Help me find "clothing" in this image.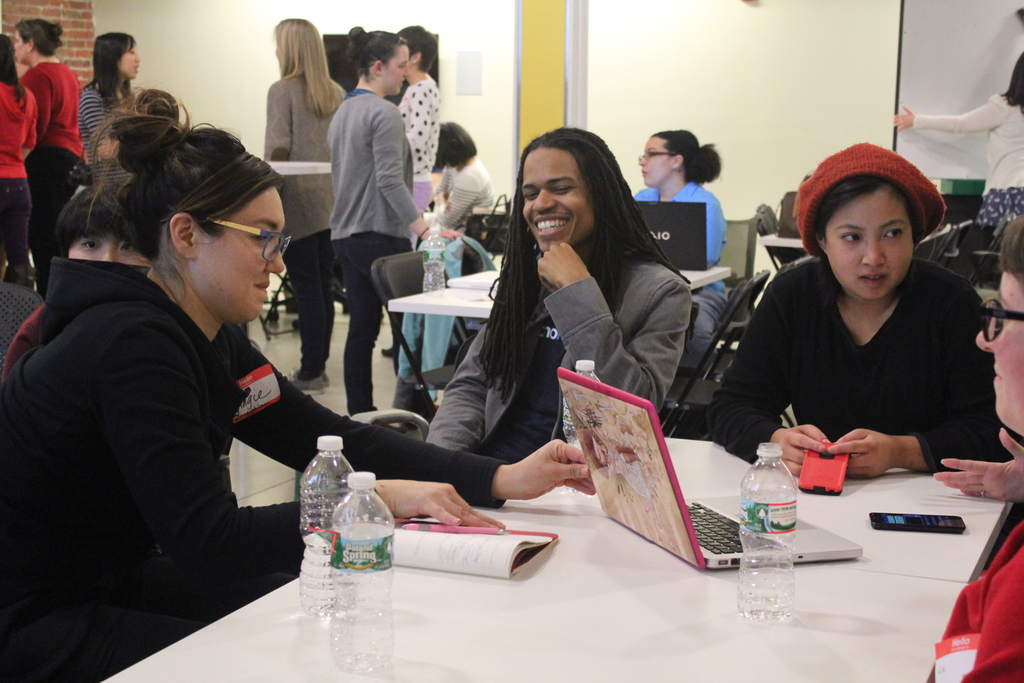
Found it: x1=627, y1=179, x2=737, y2=353.
